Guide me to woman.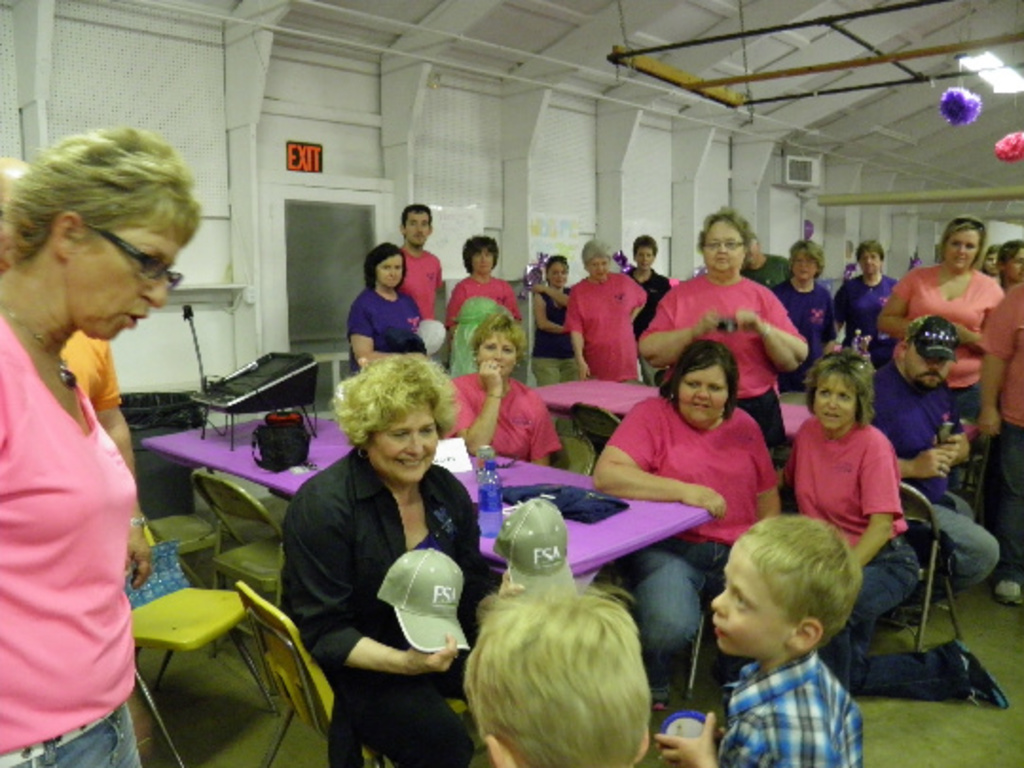
Guidance: BBox(893, 216, 999, 514).
